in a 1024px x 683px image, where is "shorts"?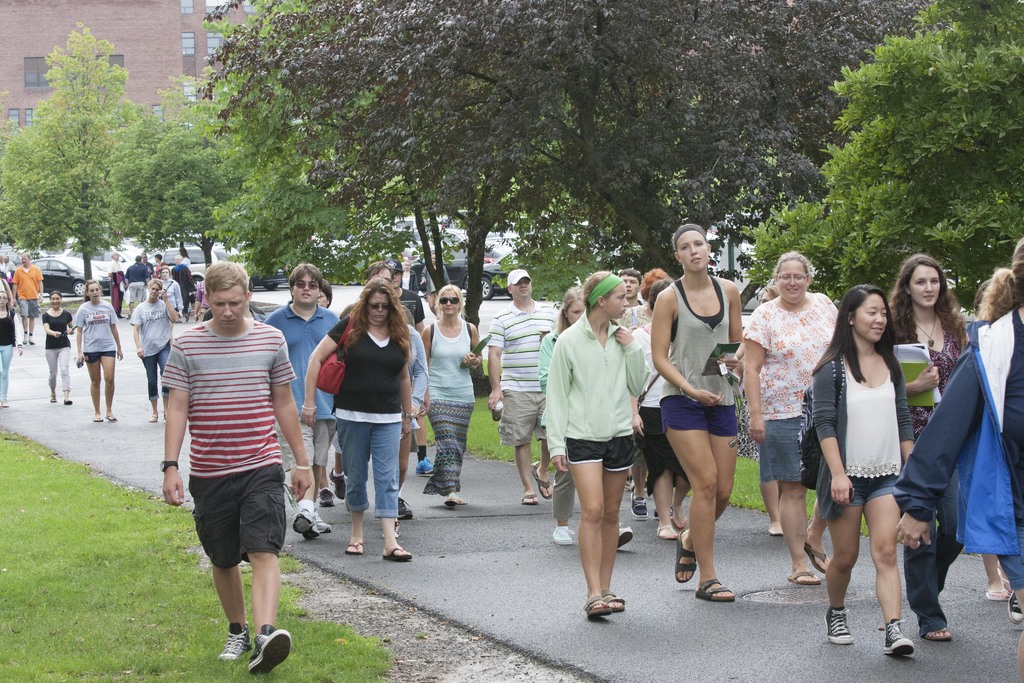
184/494/279/572.
